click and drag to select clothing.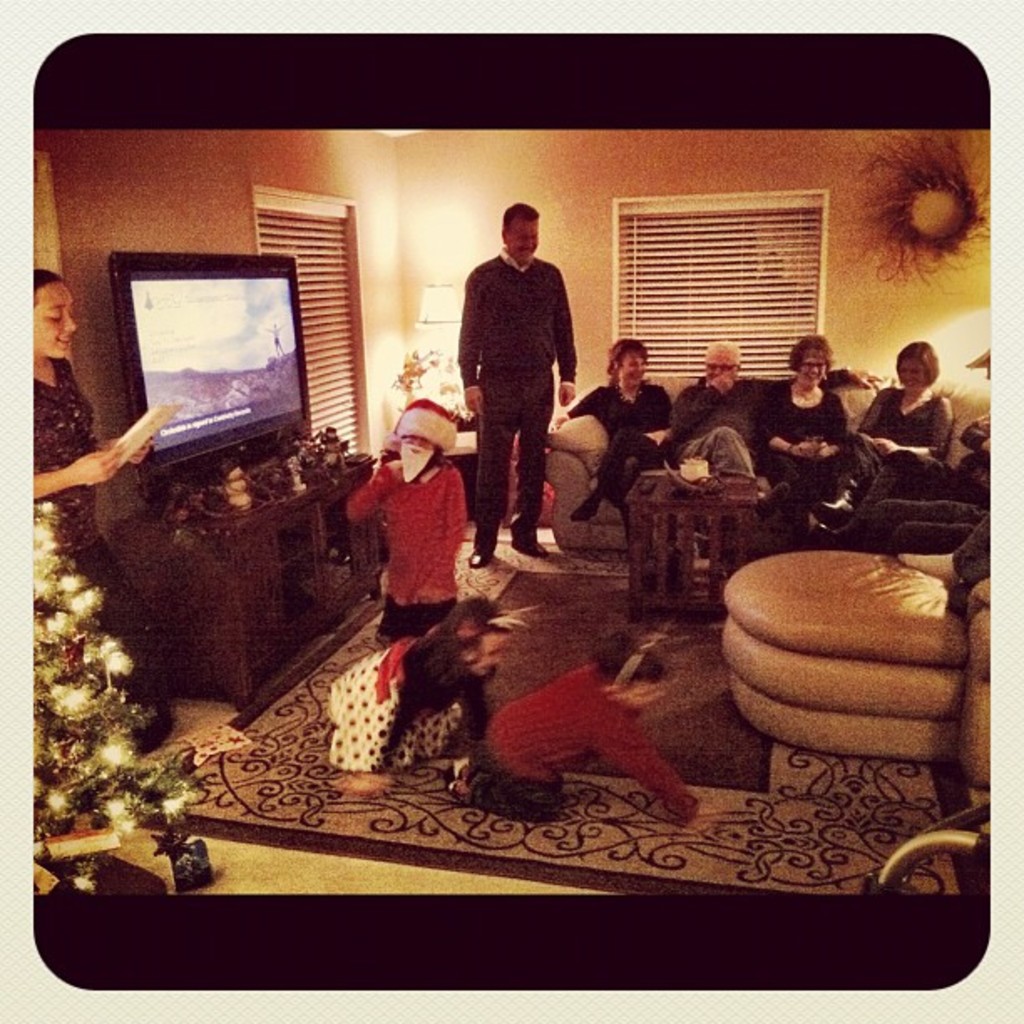
Selection: 455, 241, 571, 398.
